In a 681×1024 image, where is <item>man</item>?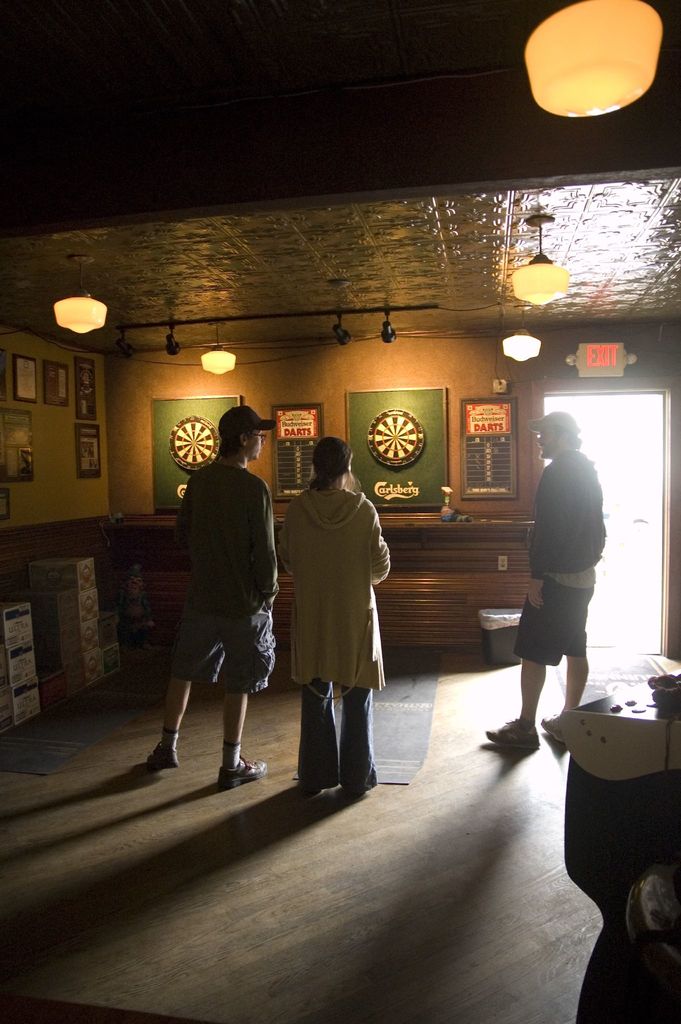
bbox=(150, 413, 291, 799).
